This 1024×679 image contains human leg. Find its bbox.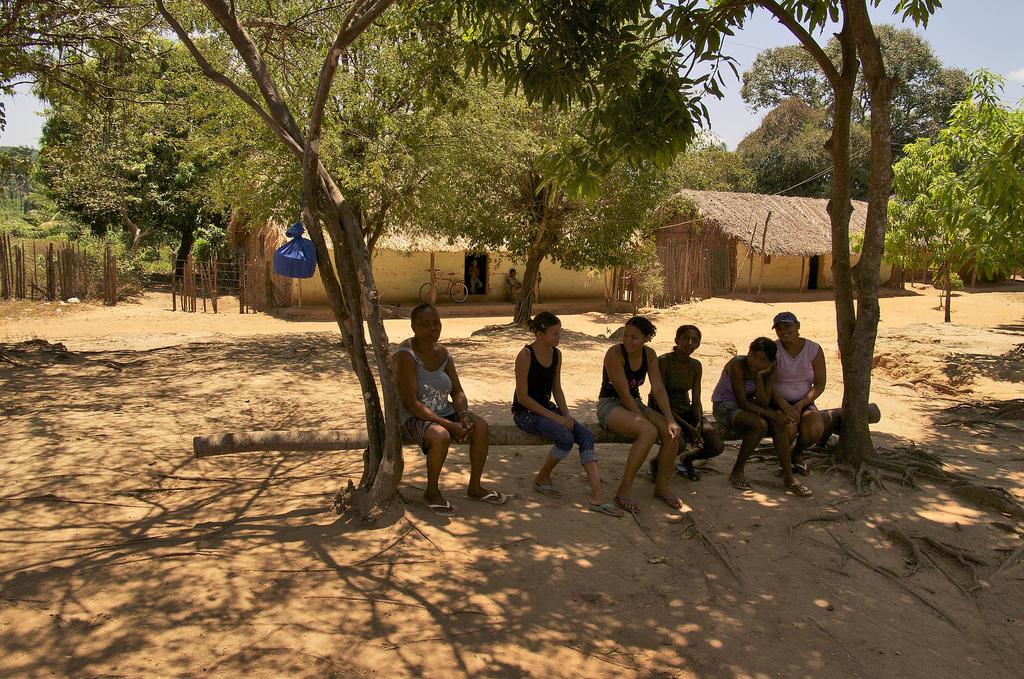
{"x1": 682, "y1": 413, "x2": 723, "y2": 481}.
